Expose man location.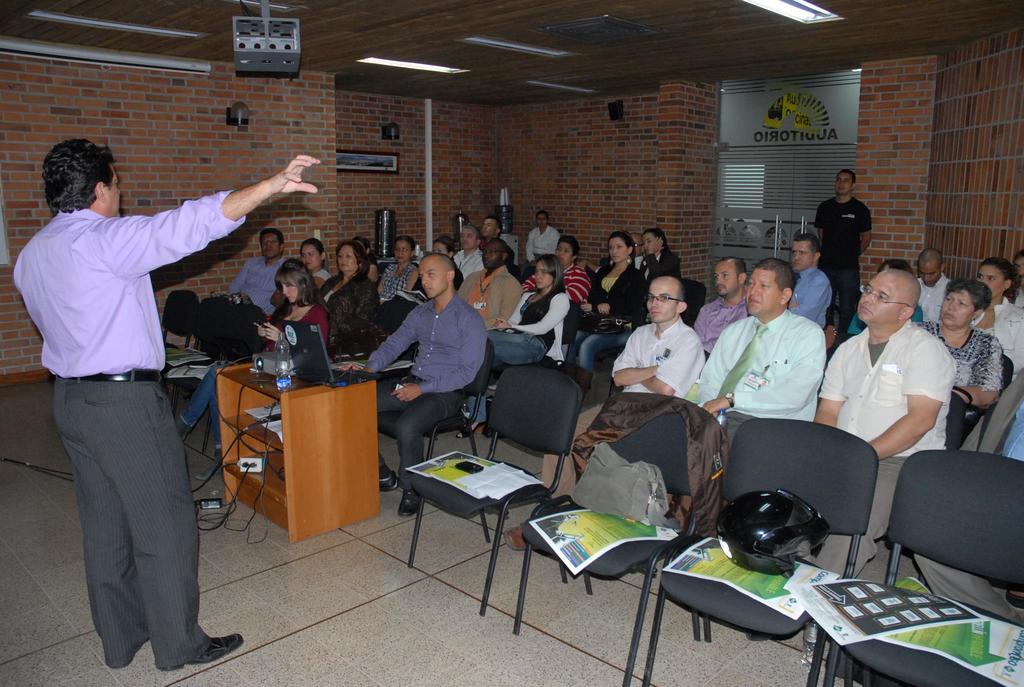
Exposed at 340/246/490/517.
